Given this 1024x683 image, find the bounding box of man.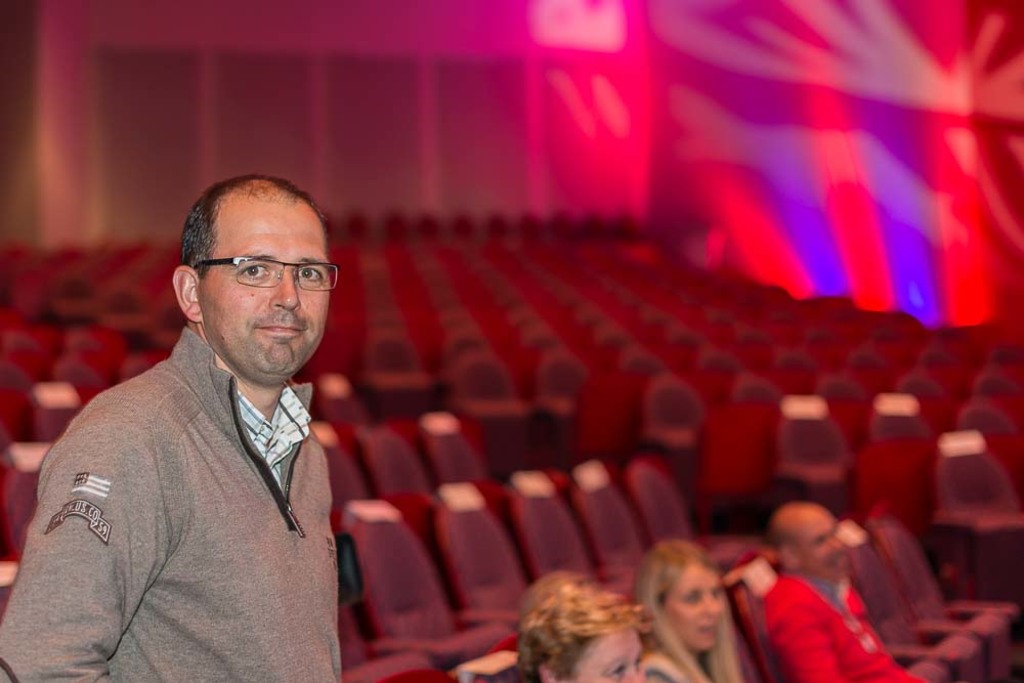
<region>752, 494, 931, 682</region>.
